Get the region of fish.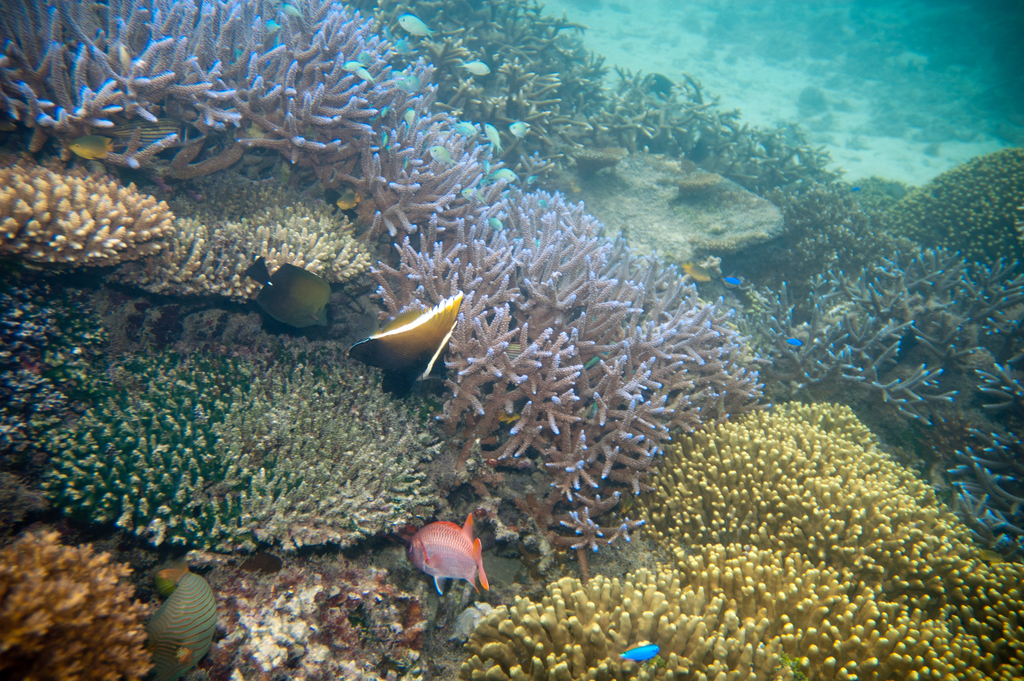
(x1=355, y1=69, x2=378, y2=85).
